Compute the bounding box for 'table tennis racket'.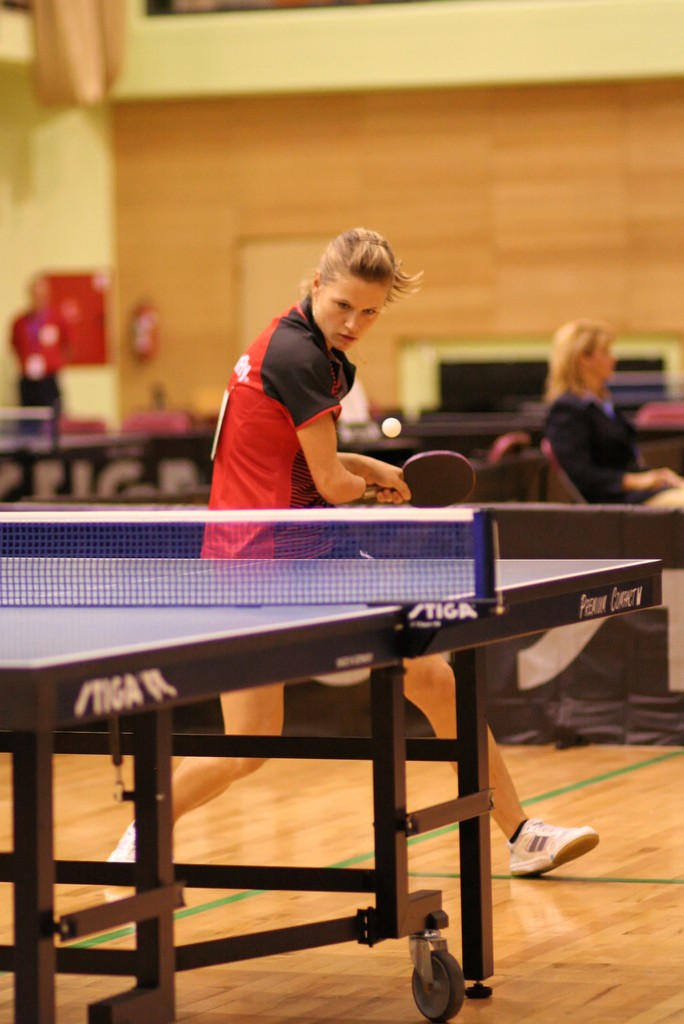
Rect(353, 445, 478, 509).
